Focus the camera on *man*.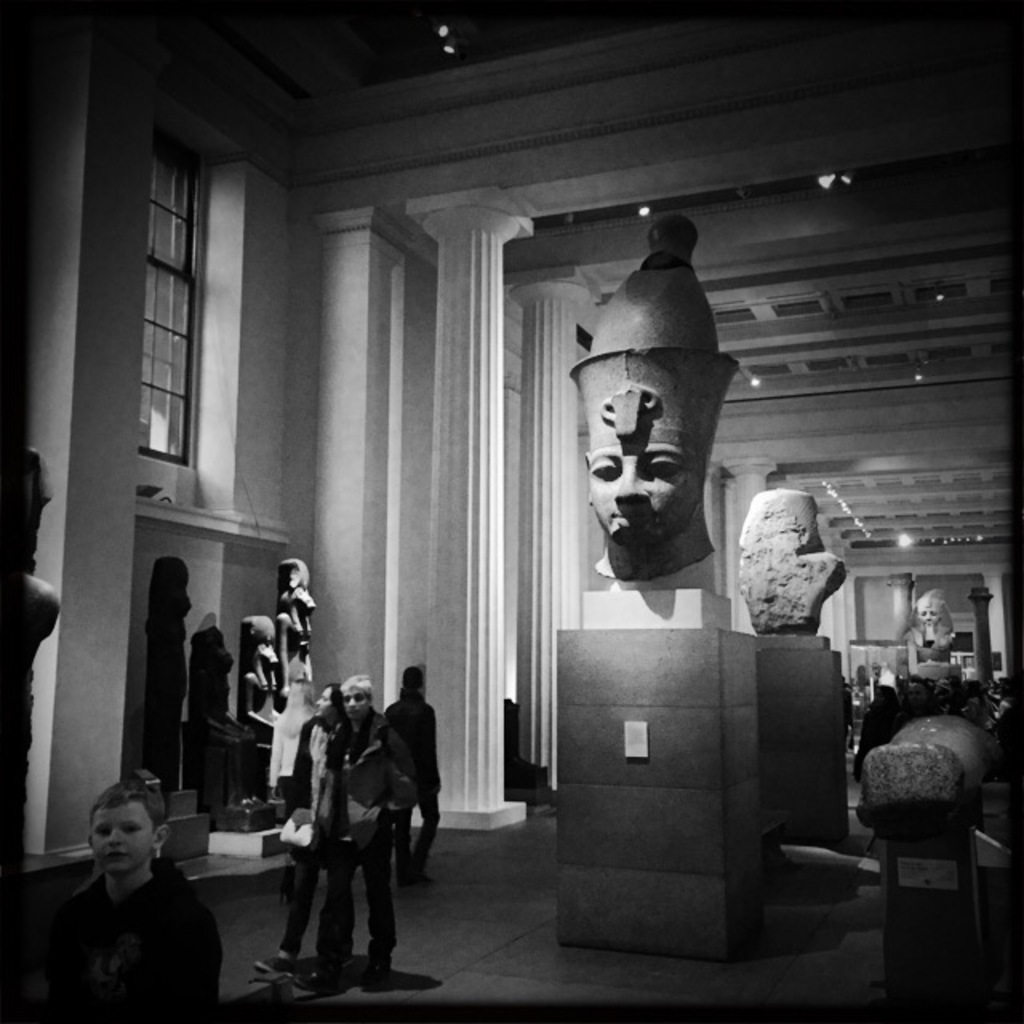
Focus region: 384 661 440 882.
